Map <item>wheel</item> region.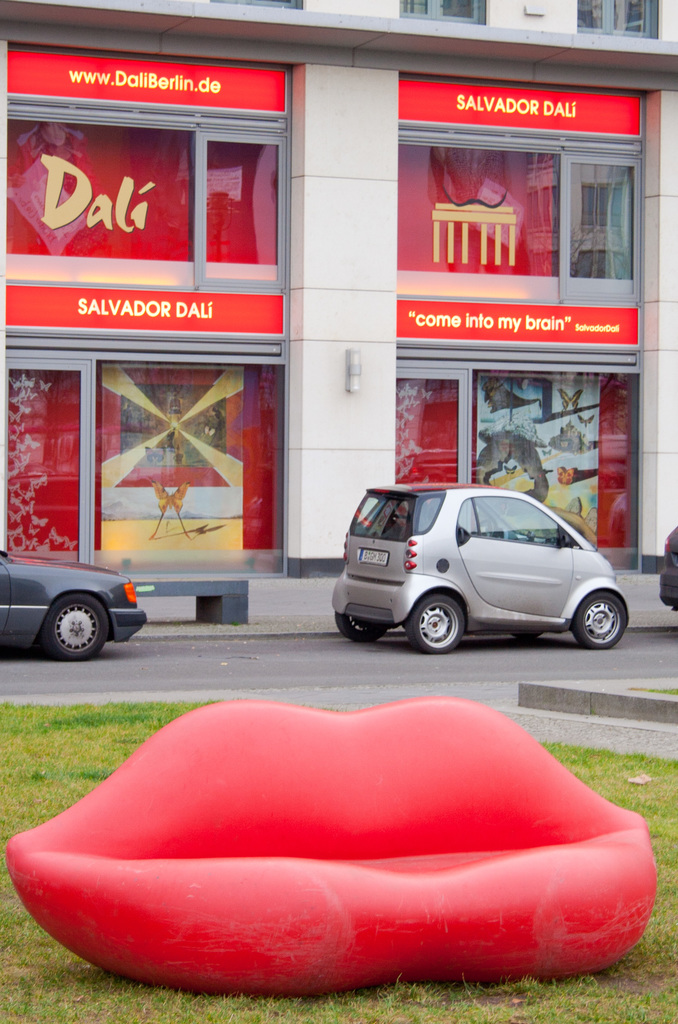
Mapped to [407,592,464,653].
